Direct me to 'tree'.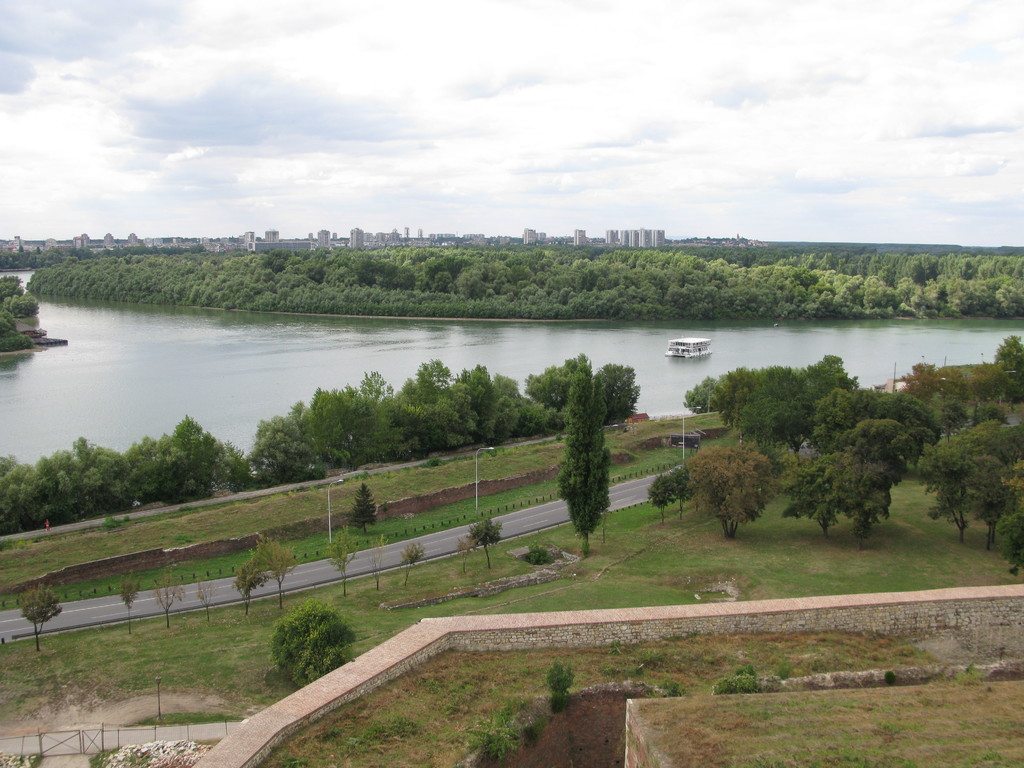
Direction: [left=680, top=443, right=778, bottom=542].
